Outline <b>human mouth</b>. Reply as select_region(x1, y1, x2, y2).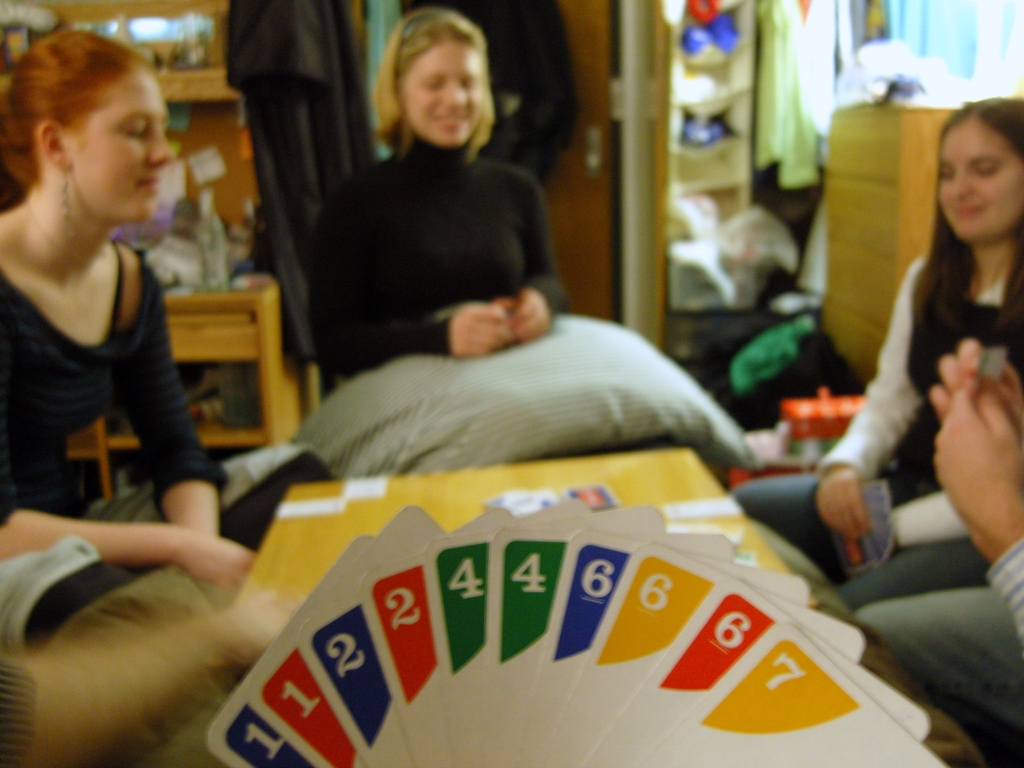
select_region(433, 114, 467, 129).
